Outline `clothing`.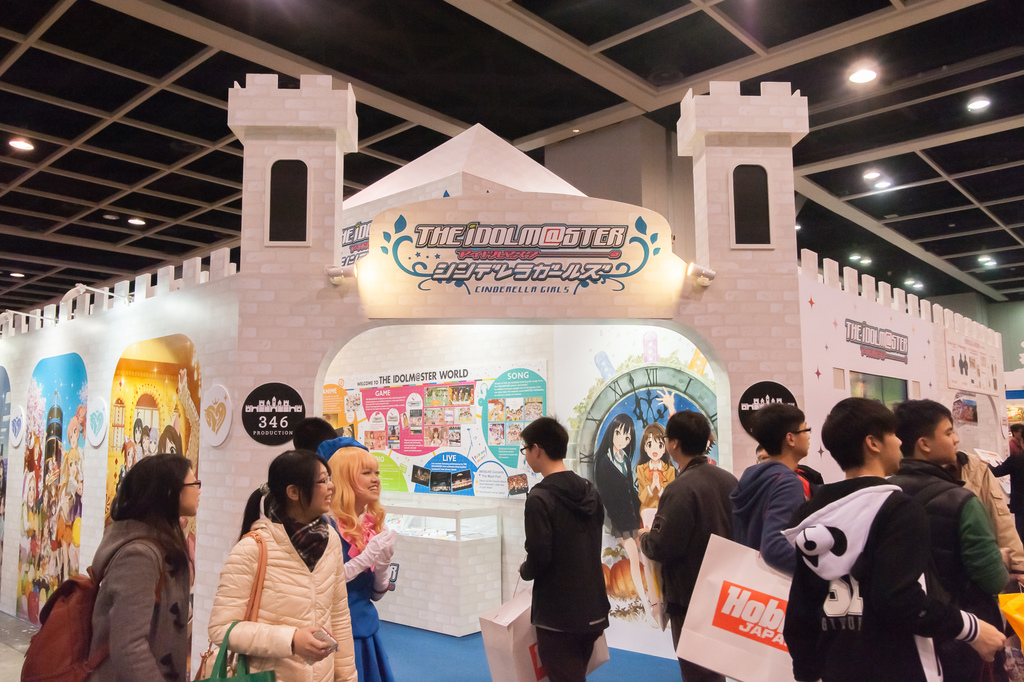
Outline: 513, 440, 620, 670.
